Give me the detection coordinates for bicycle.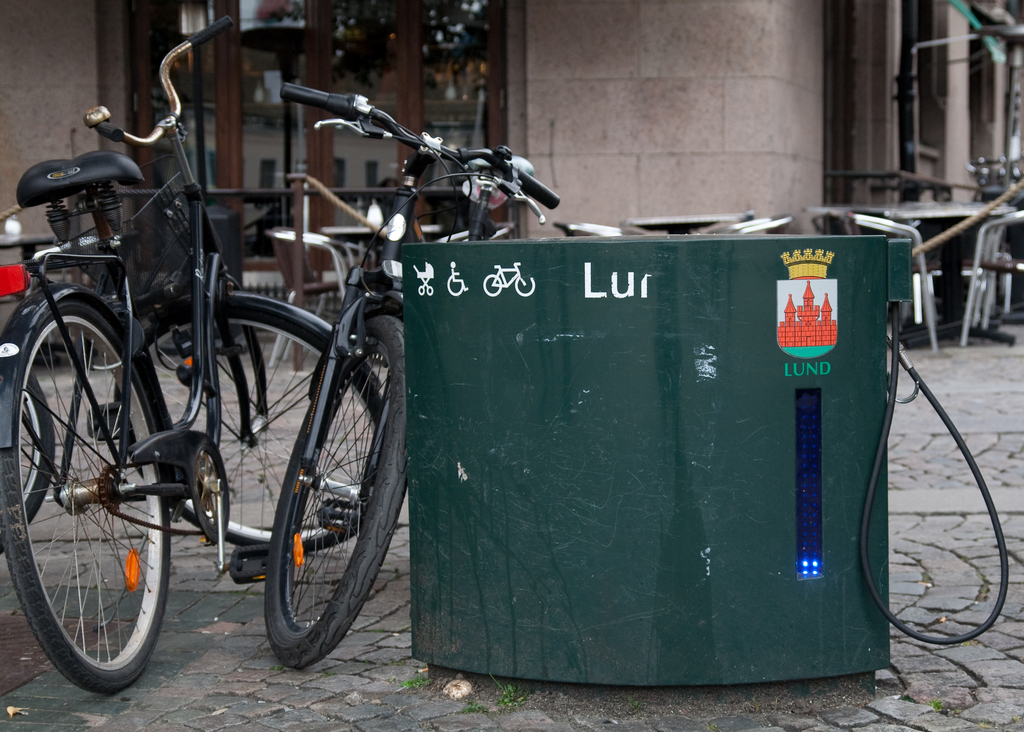
locate(260, 80, 563, 676).
